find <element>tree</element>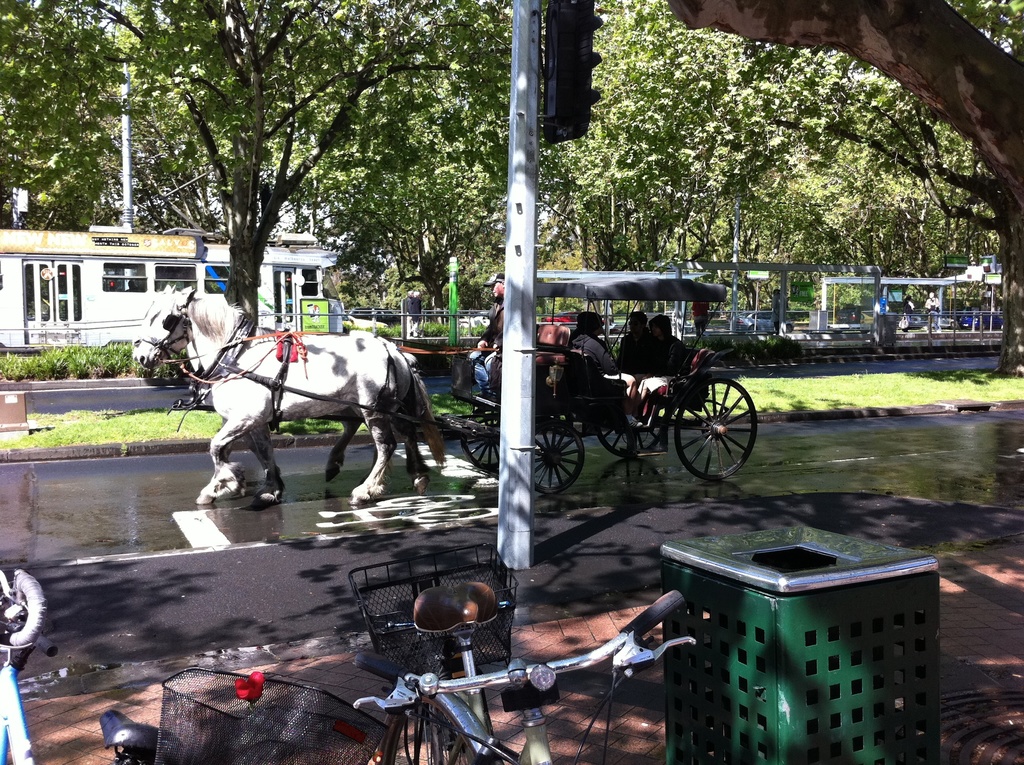
box=[77, 0, 550, 335]
